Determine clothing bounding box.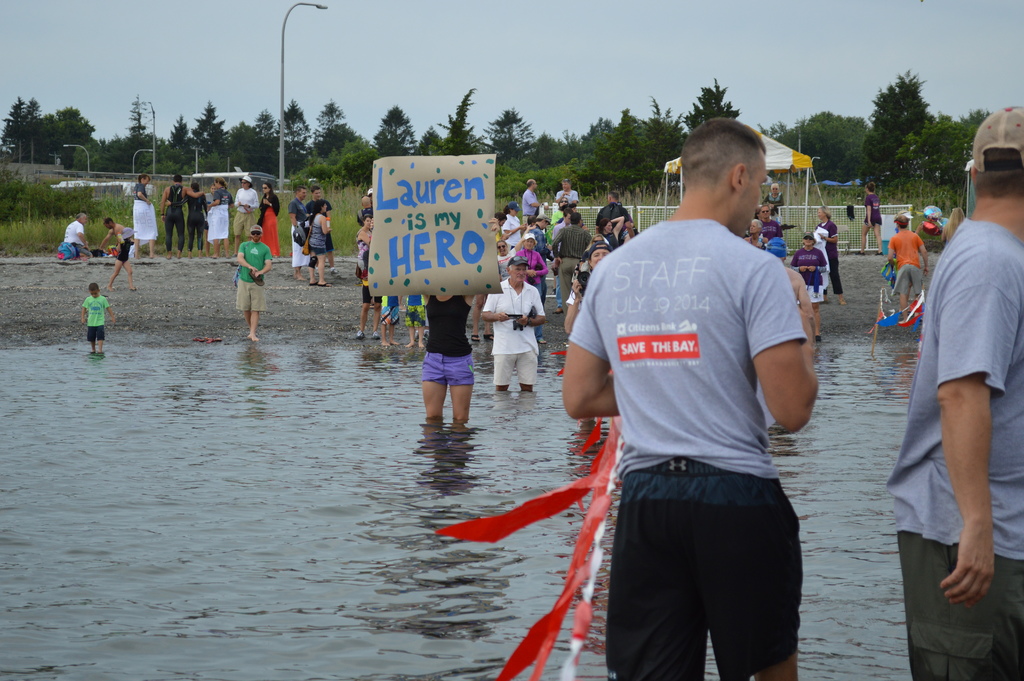
Determined: region(261, 197, 283, 256).
